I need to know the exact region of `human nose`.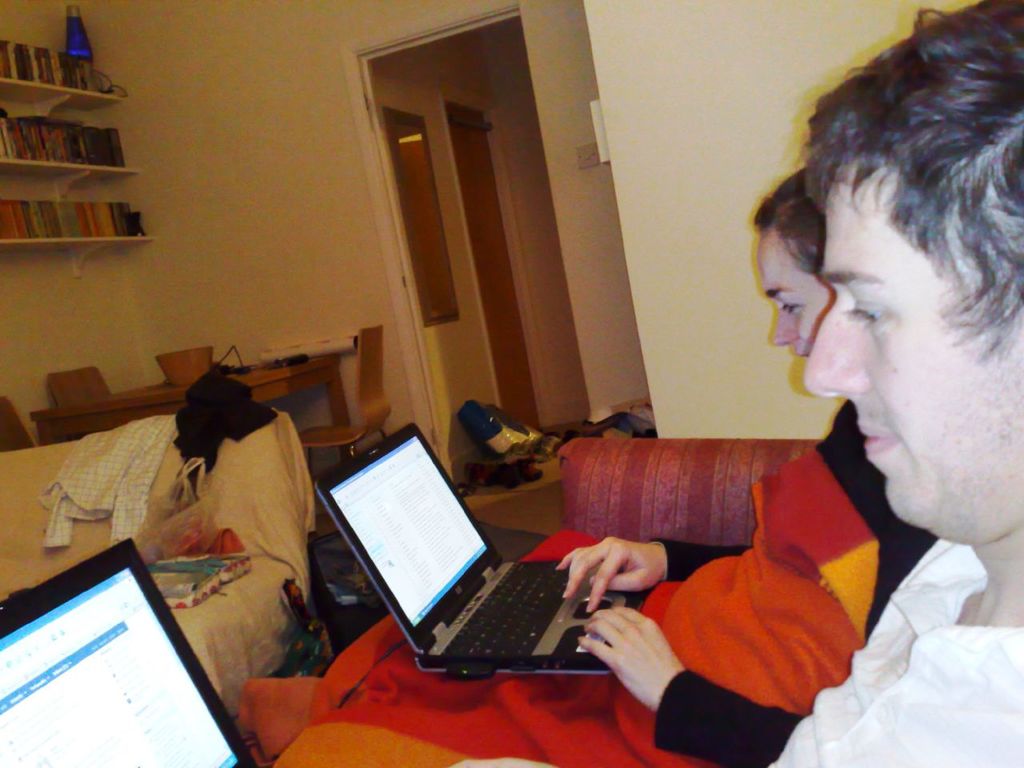
Region: {"x1": 769, "y1": 307, "x2": 802, "y2": 347}.
